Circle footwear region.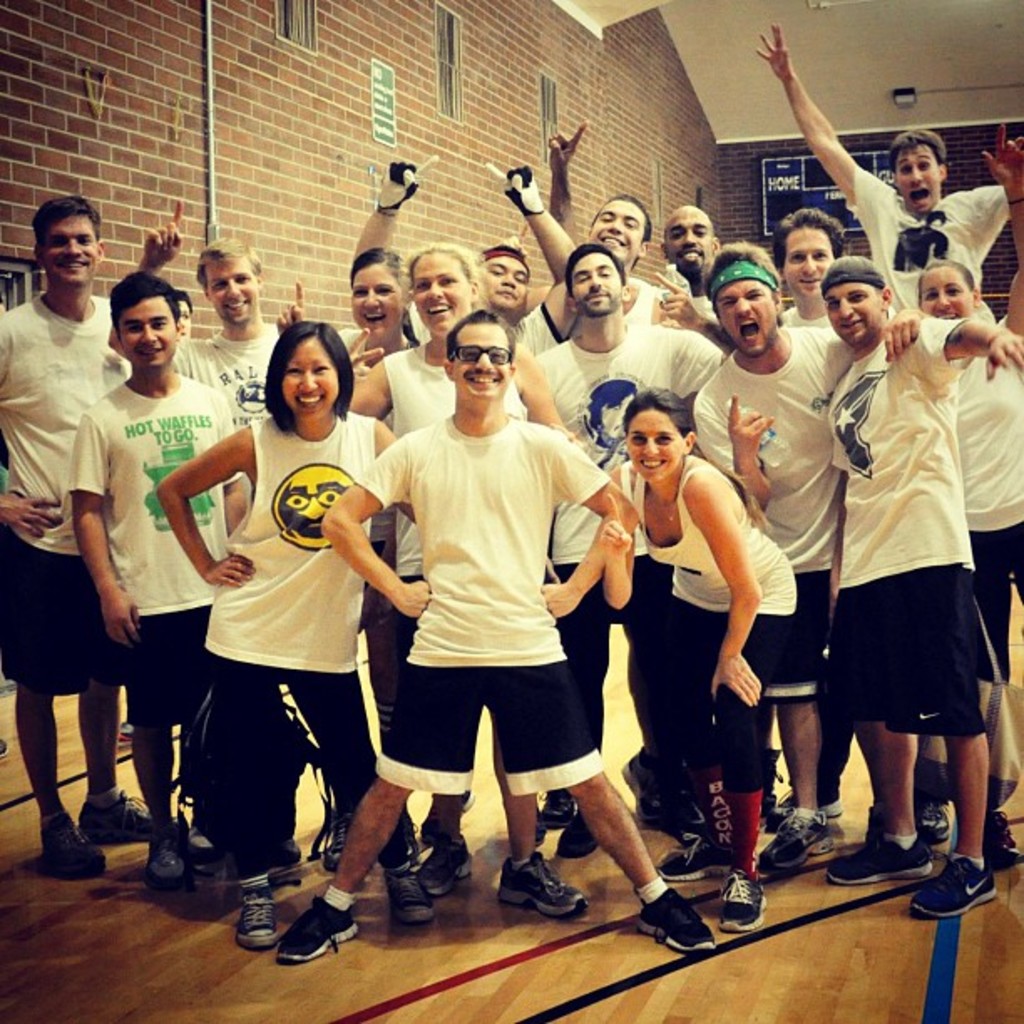
Region: rect(924, 798, 942, 842).
